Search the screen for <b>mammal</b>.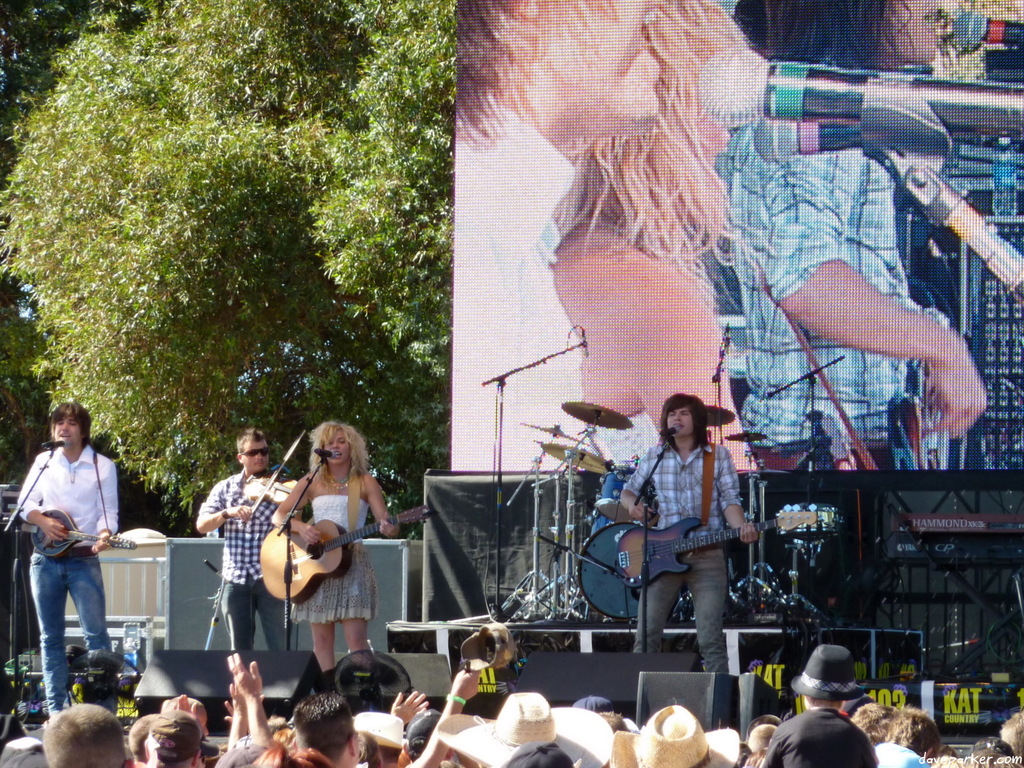
Found at bbox(14, 398, 118, 718).
